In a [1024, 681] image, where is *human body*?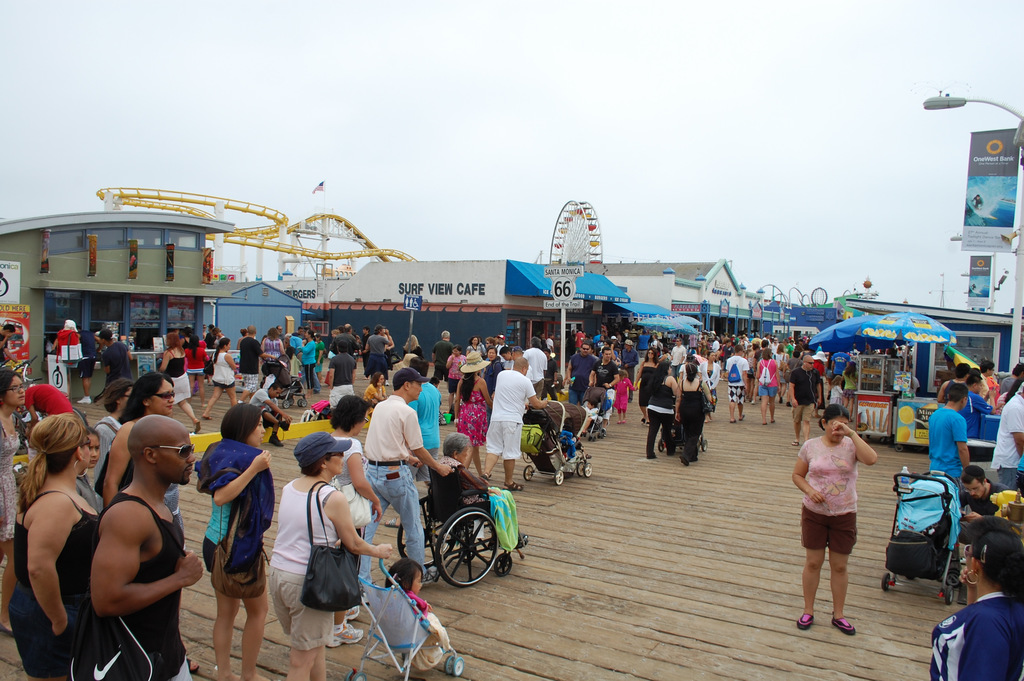
box=[195, 350, 241, 418].
